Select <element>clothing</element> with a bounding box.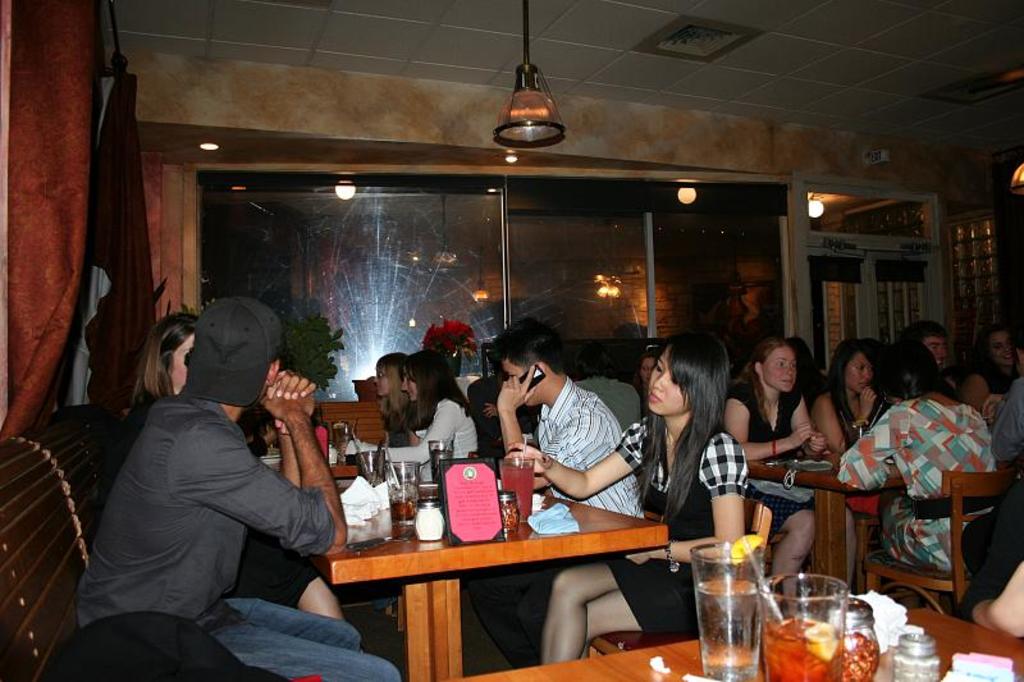
left=535, top=380, right=641, bottom=514.
